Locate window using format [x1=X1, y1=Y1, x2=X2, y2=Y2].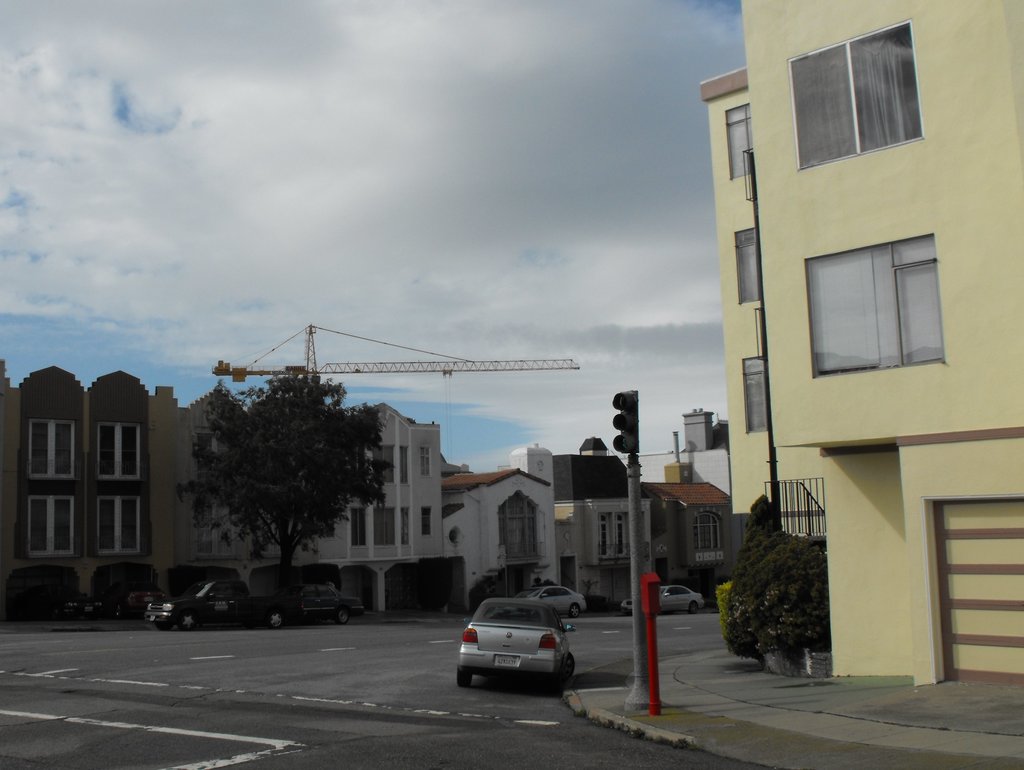
[x1=615, y1=508, x2=625, y2=559].
